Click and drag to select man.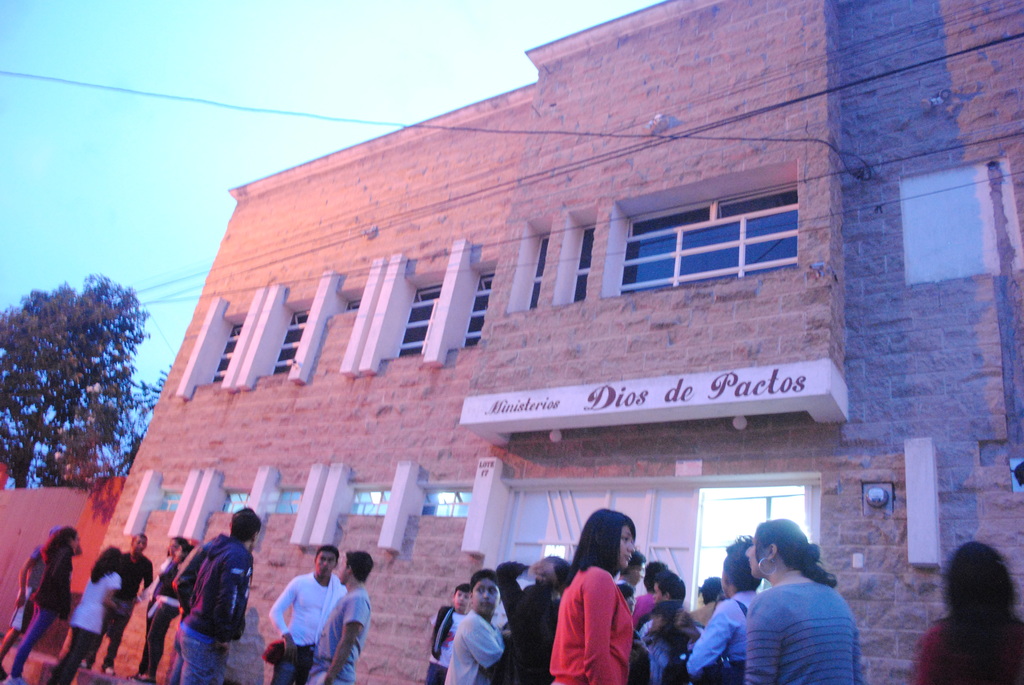
Selection: l=264, t=542, r=346, b=684.
